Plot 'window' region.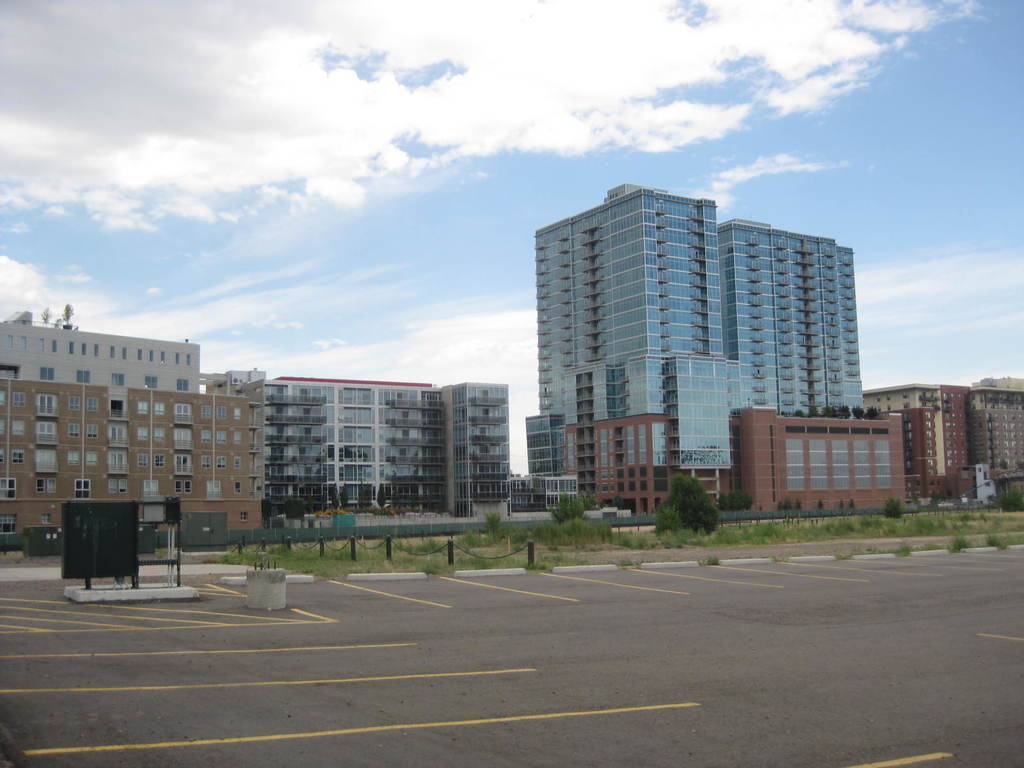
Plotted at 84, 399, 99, 413.
